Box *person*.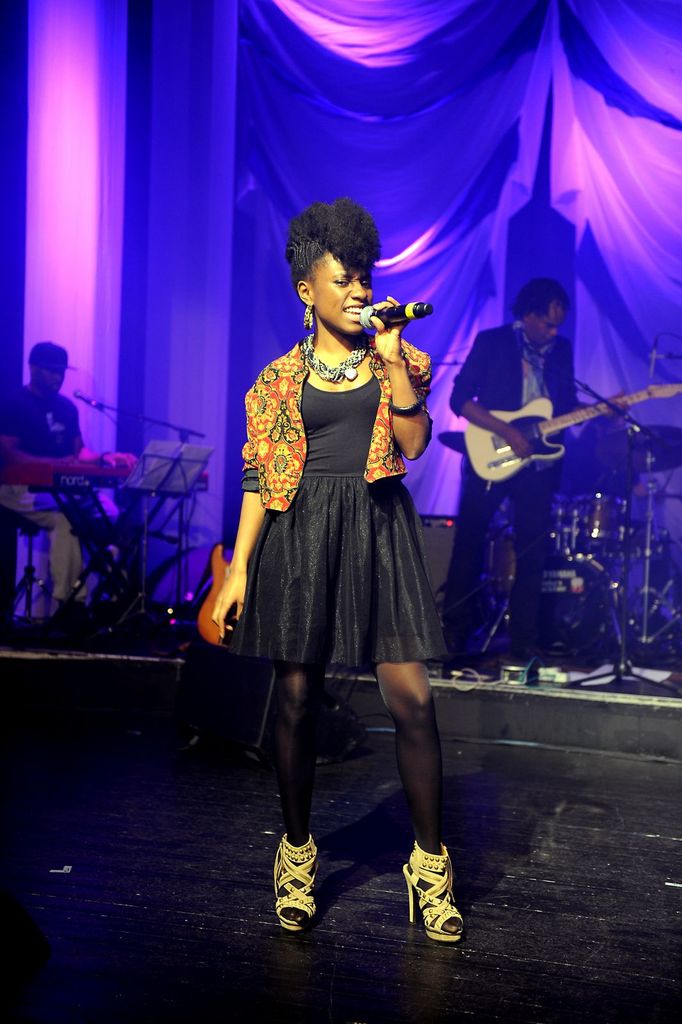
{"left": 204, "top": 206, "right": 465, "bottom": 942}.
